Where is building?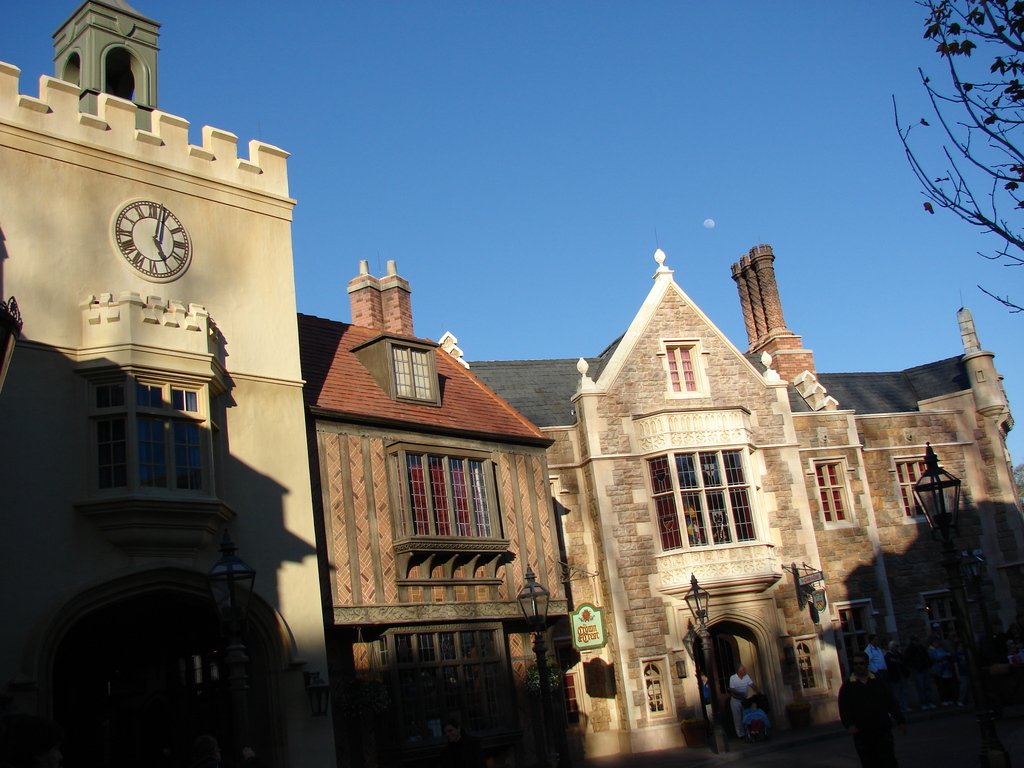
region(297, 229, 1023, 767).
